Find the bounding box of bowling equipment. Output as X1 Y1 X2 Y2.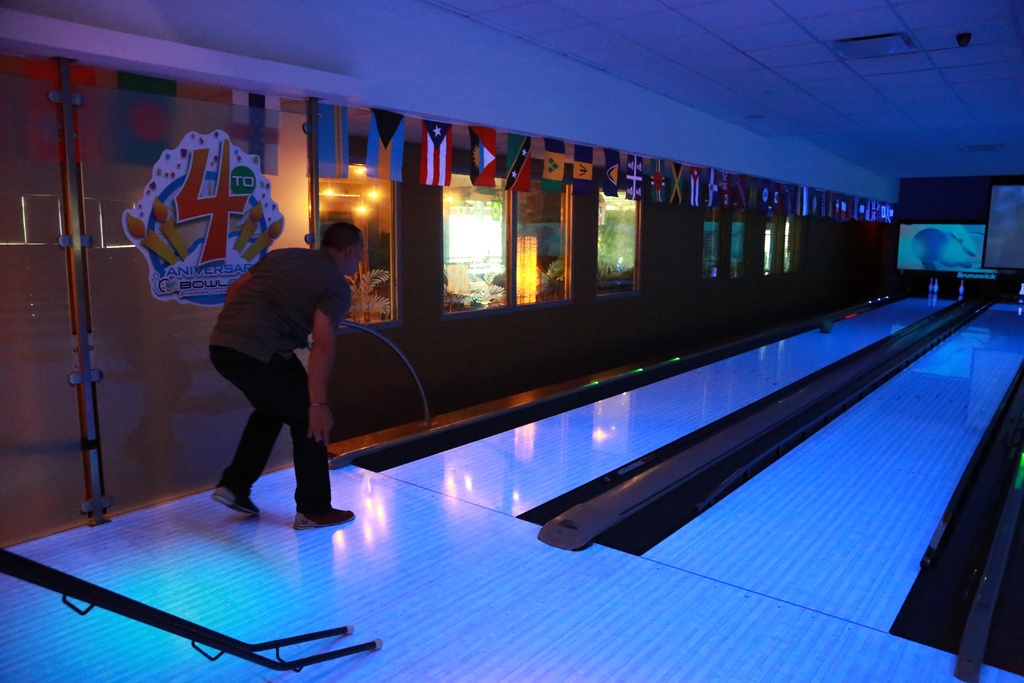
818 313 834 334.
